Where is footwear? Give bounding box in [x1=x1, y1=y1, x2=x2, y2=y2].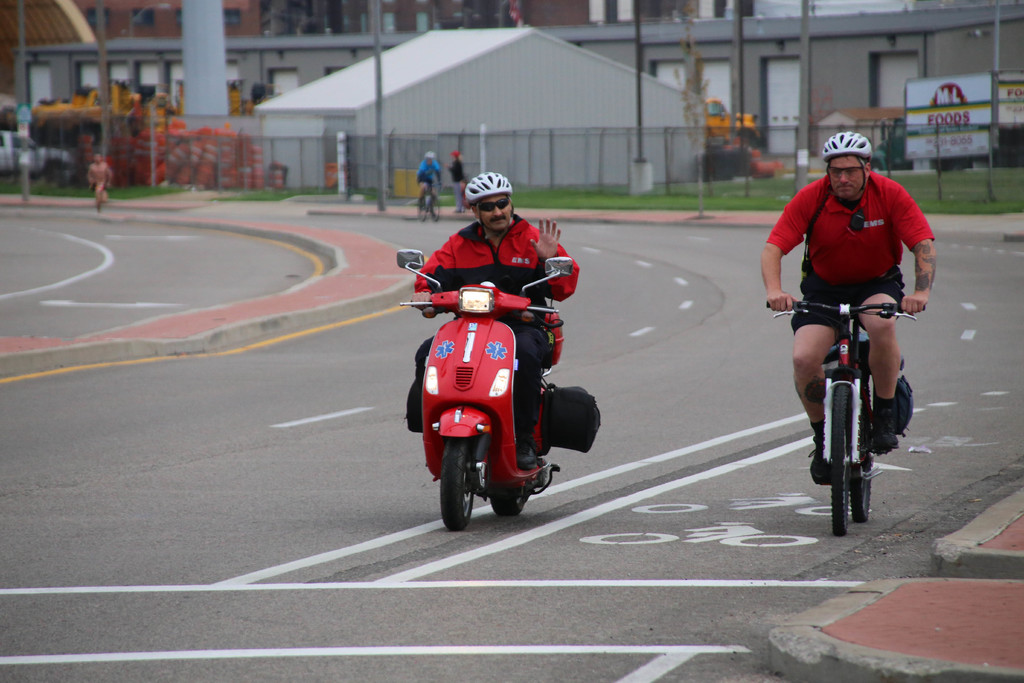
[x1=809, y1=436, x2=835, y2=484].
